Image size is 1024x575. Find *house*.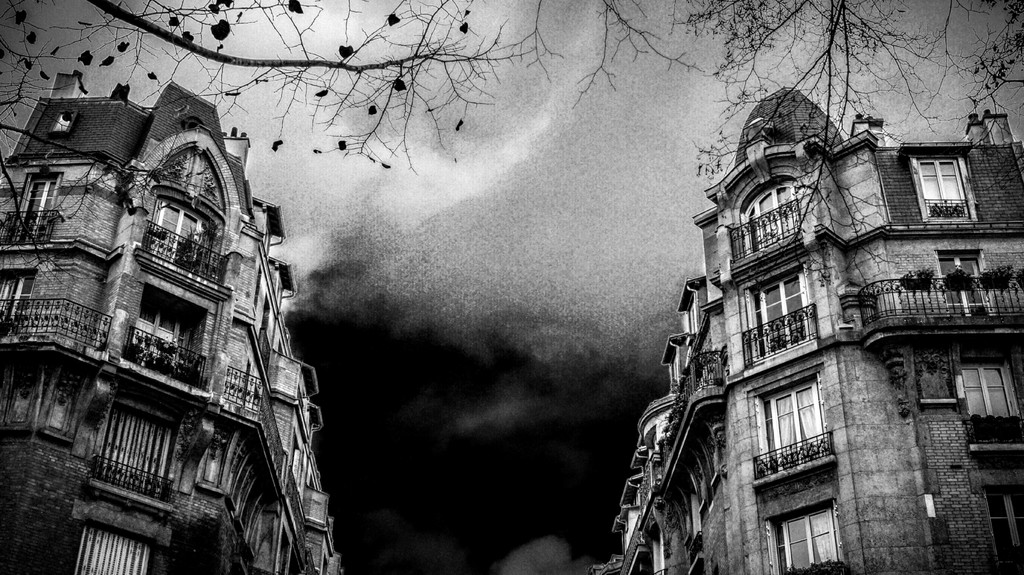
x1=10, y1=29, x2=397, y2=574.
